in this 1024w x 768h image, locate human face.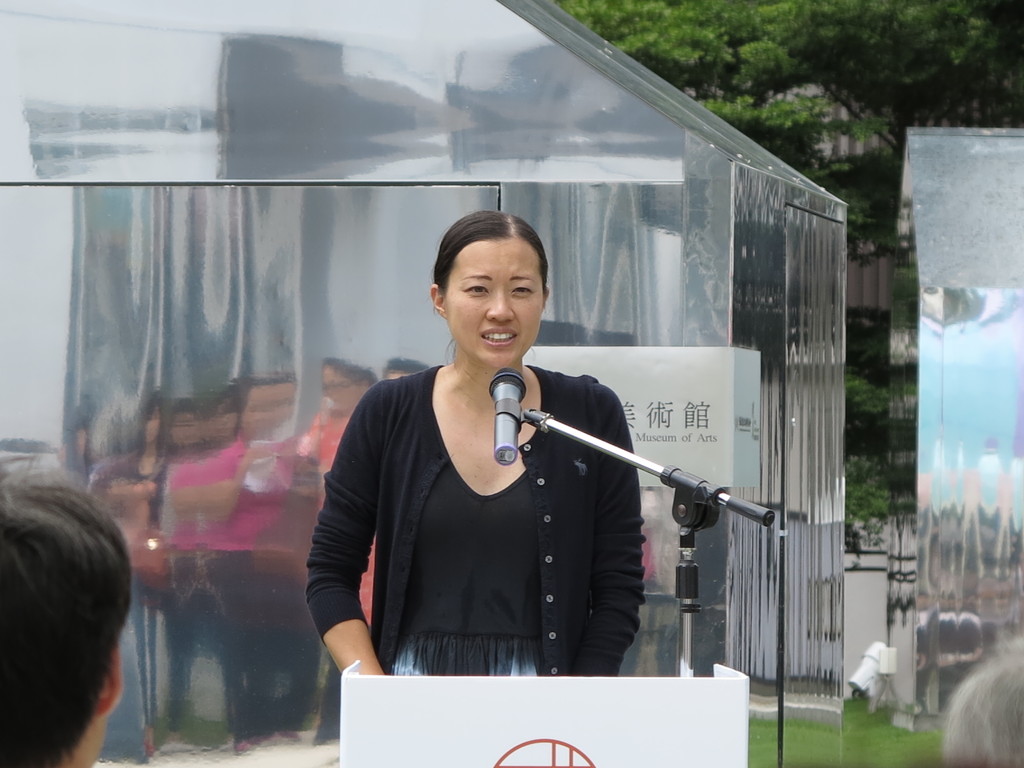
Bounding box: <box>172,414,199,443</box>.
